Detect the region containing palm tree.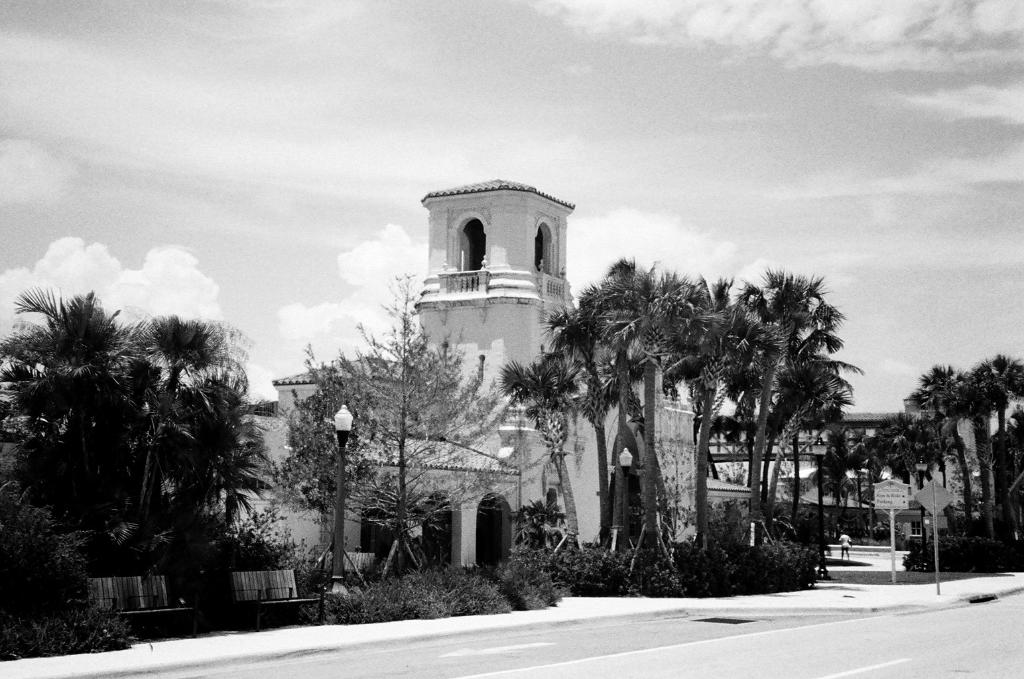
[304, 341, 564, 590].
